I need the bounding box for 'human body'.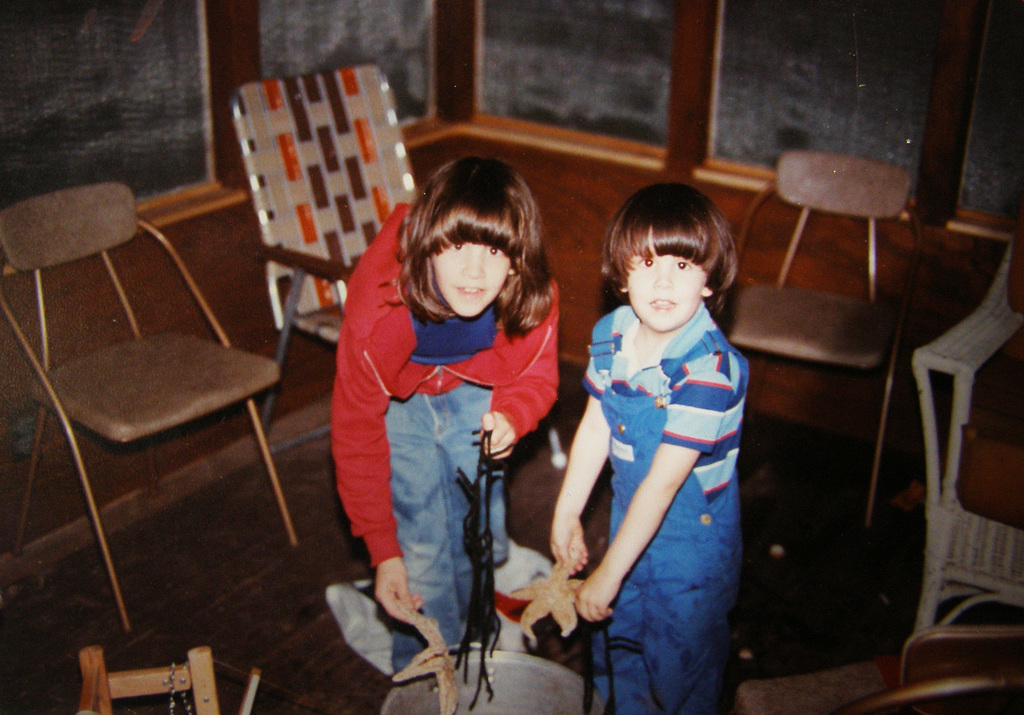
Here it is: [328,153,559,673].
